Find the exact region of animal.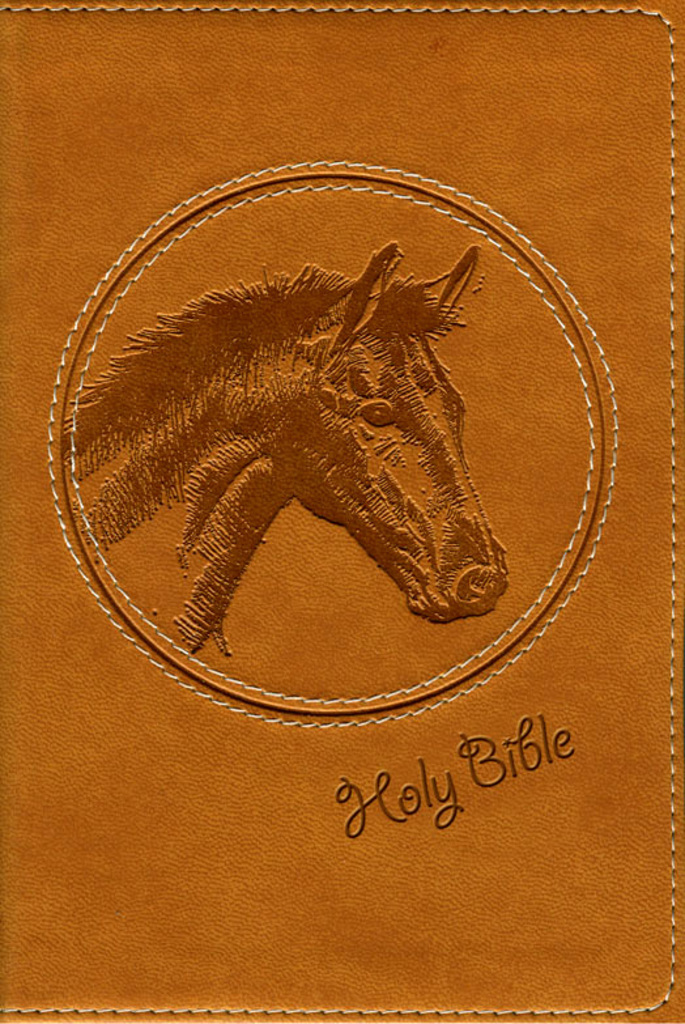
Exact region: region(65, 243, 514, 655).
